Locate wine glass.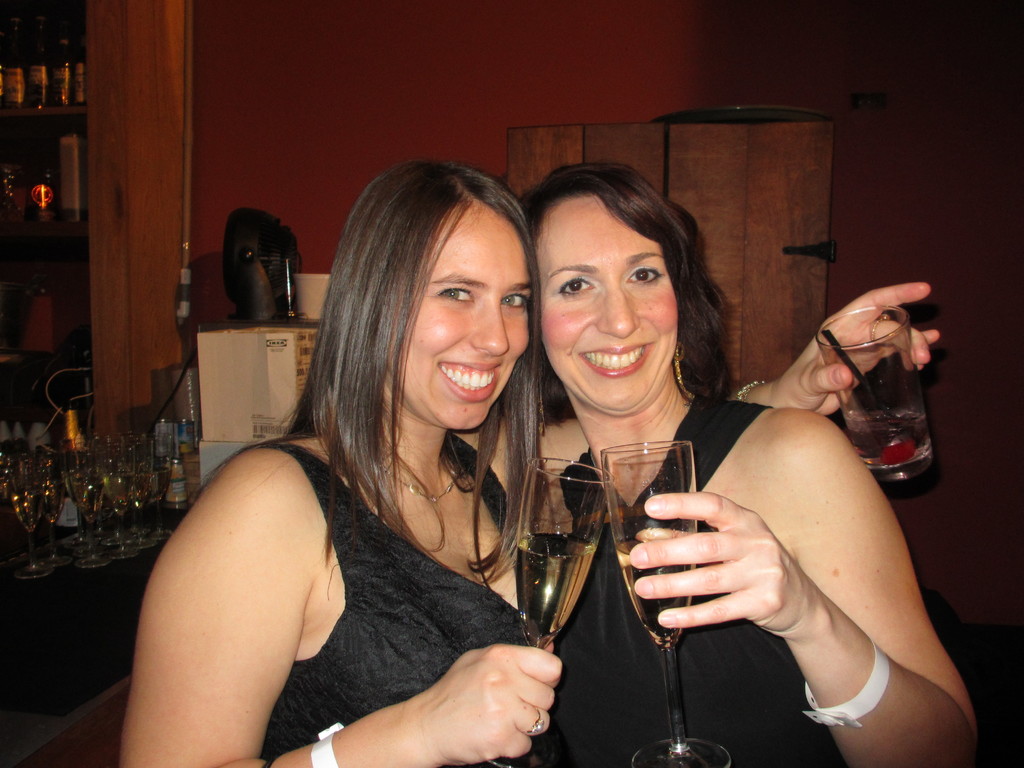
Bounding box: pyautogui.locateOnScreen(488, 461, 619, 762).
